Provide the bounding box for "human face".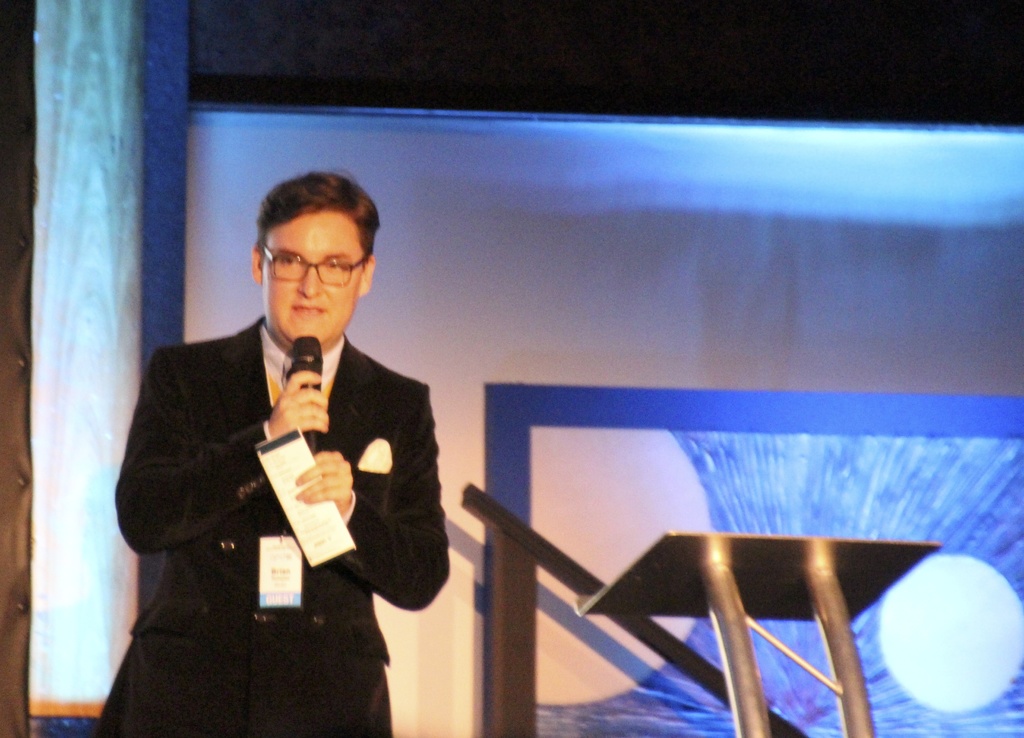
(262,212,362,343).
